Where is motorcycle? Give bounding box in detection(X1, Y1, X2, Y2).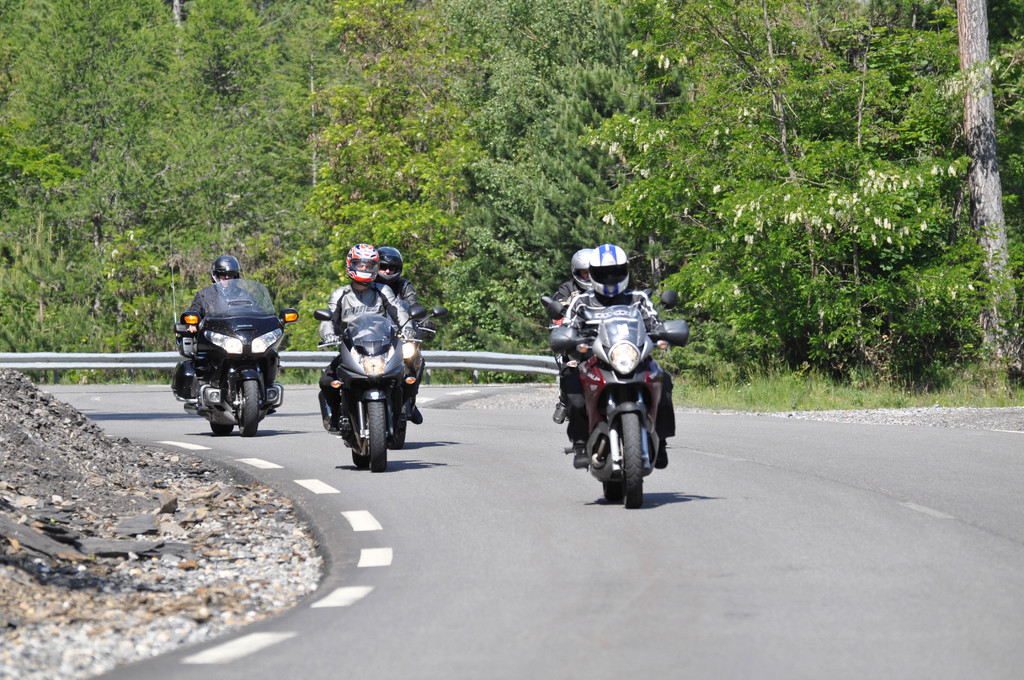
detection(314, 299, 428, 462).
